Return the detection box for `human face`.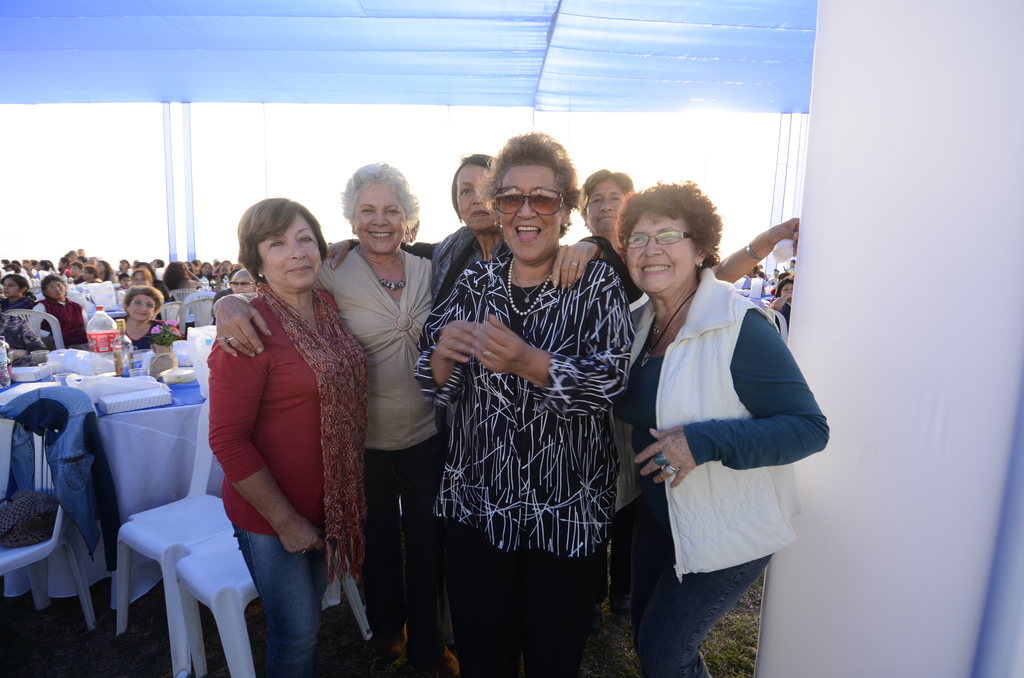
200 262 209 274.
